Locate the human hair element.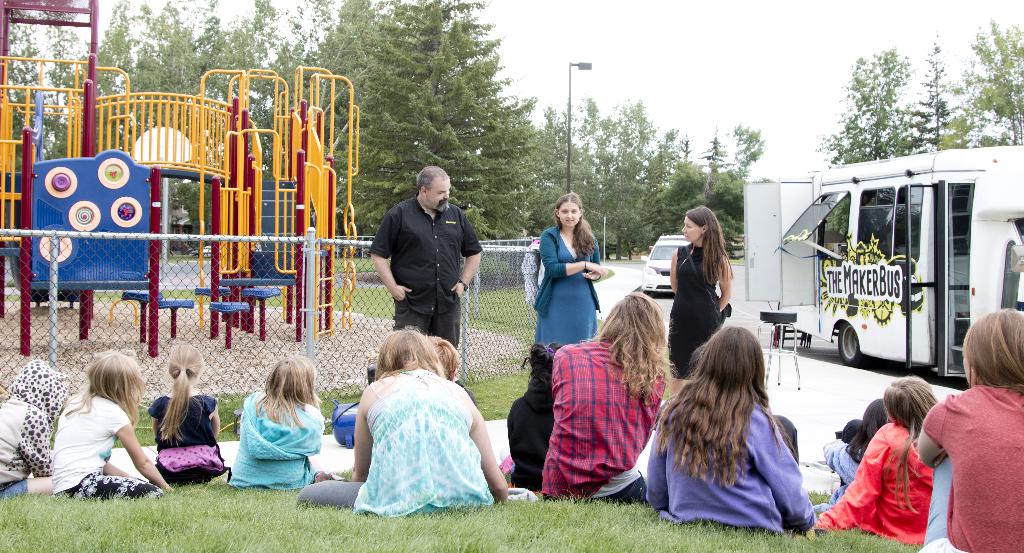
Element bbox: rect(522, 342, 566, 403).
